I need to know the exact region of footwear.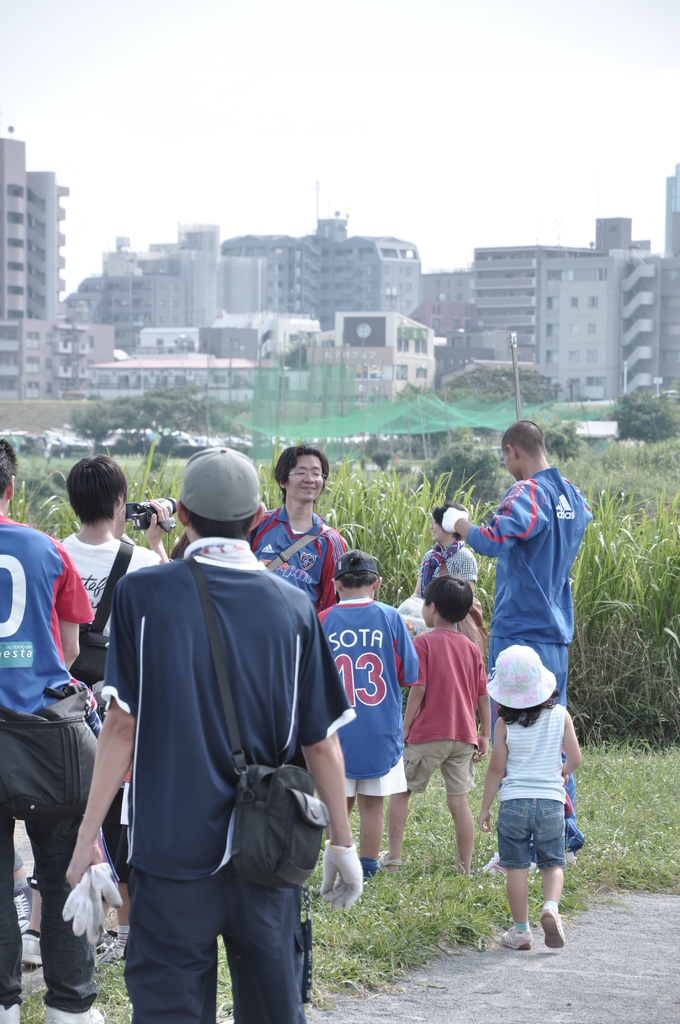
Region: (x1=360, y1=854, x2=371, y2=877).
